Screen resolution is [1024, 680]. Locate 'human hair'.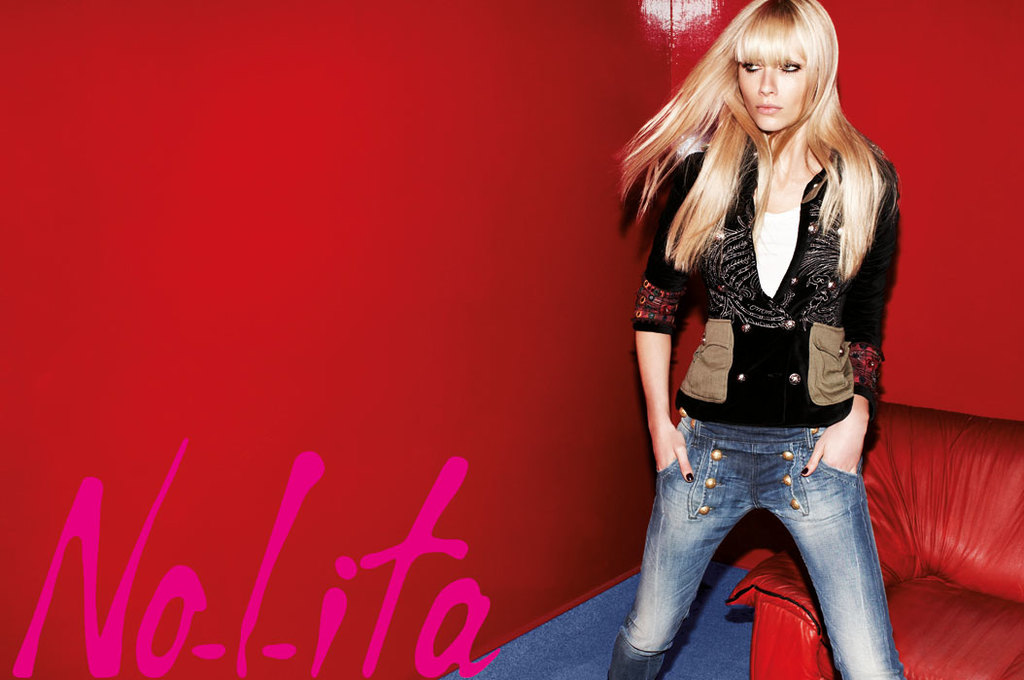
locate(616, 0, 882, 280).
